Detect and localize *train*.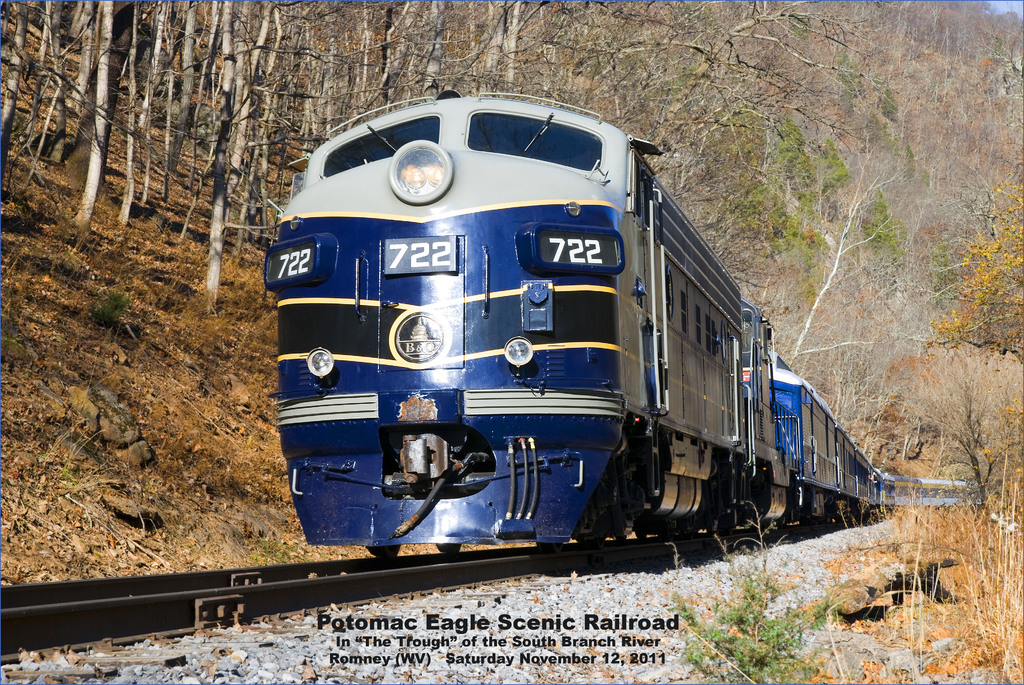
Localized at (x1=266, y1=89, x2=989, y2=552).
